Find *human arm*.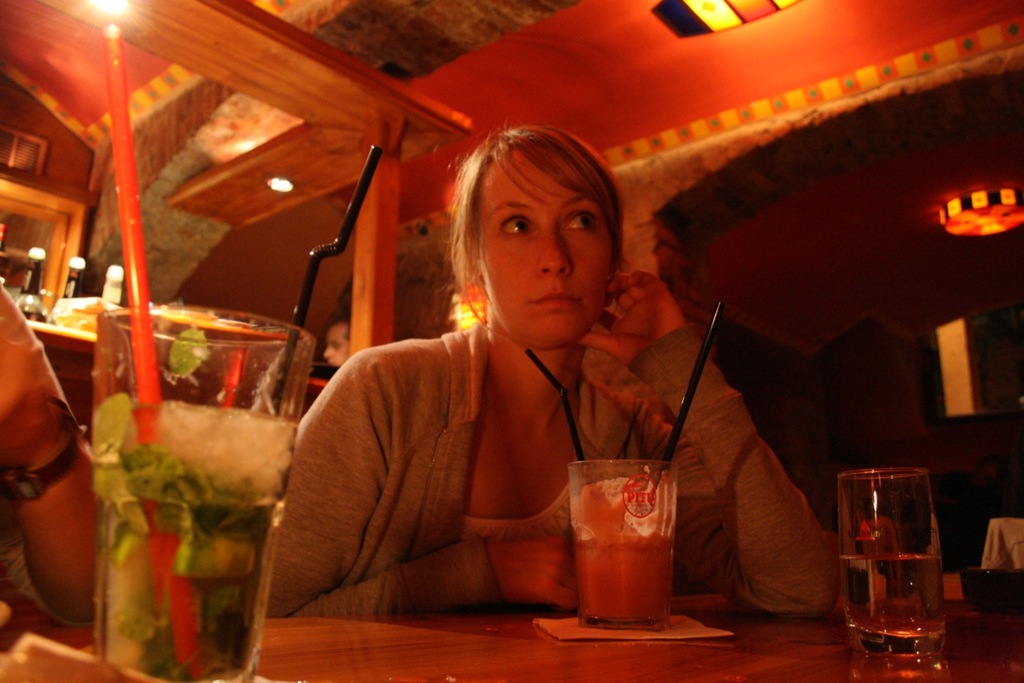
{"left": 0, "top": 326, "right": 98, "bottom": 644}.
